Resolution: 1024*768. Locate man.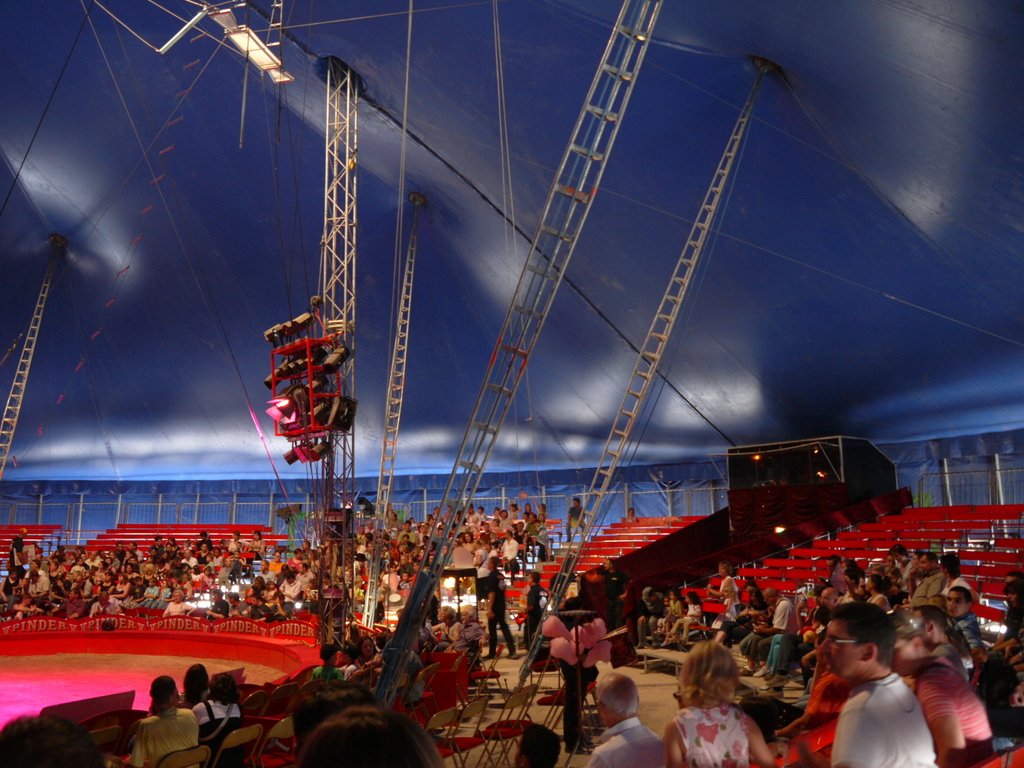
x1=913, y1=606, x2=973, y2=675.
